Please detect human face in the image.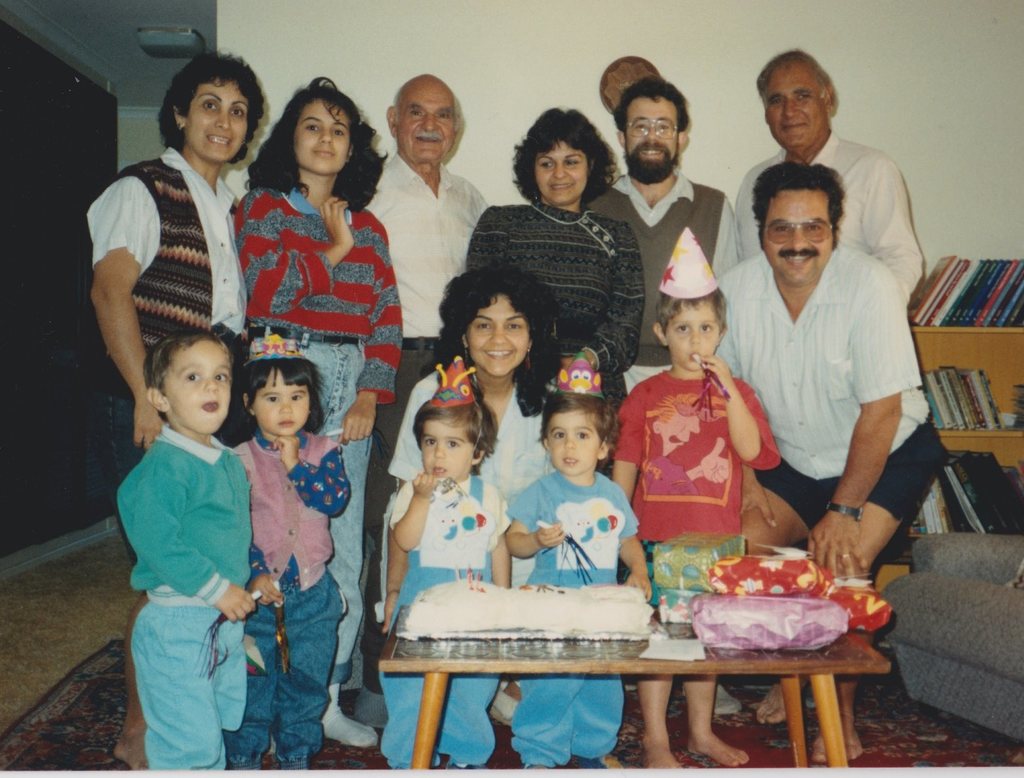
x1=423 y1=419 x2=475 y2=485.
